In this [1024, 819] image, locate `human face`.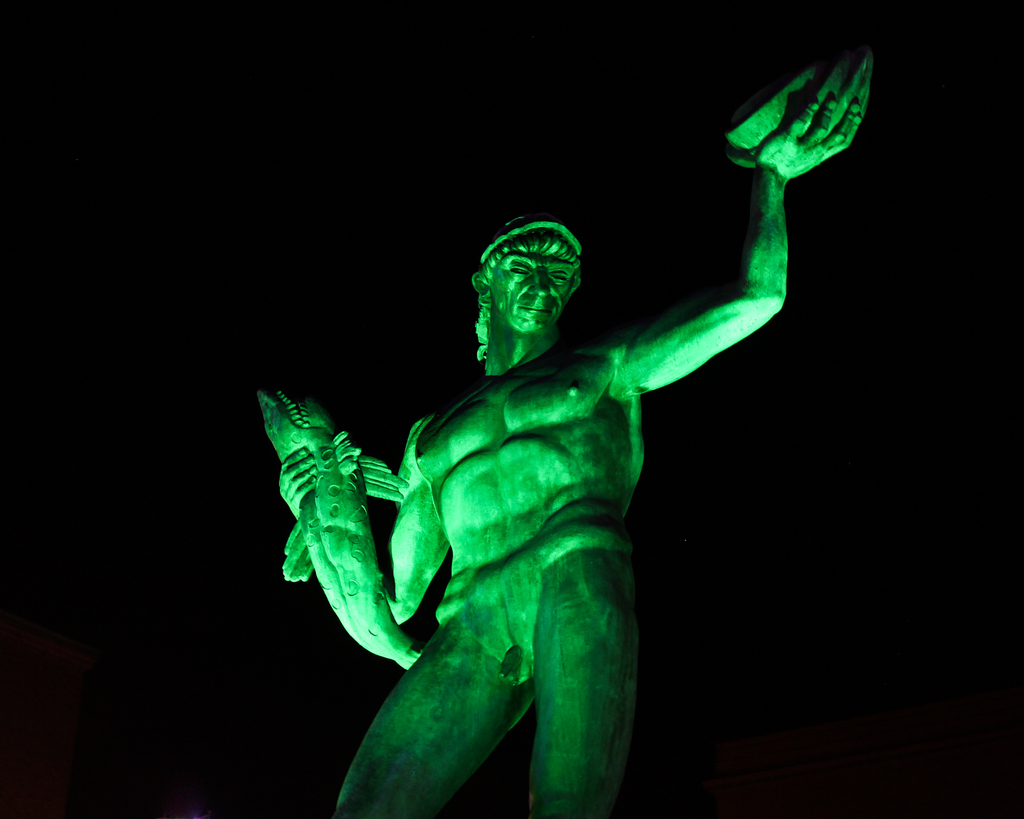
Bounding box: 492 249 575 335.
